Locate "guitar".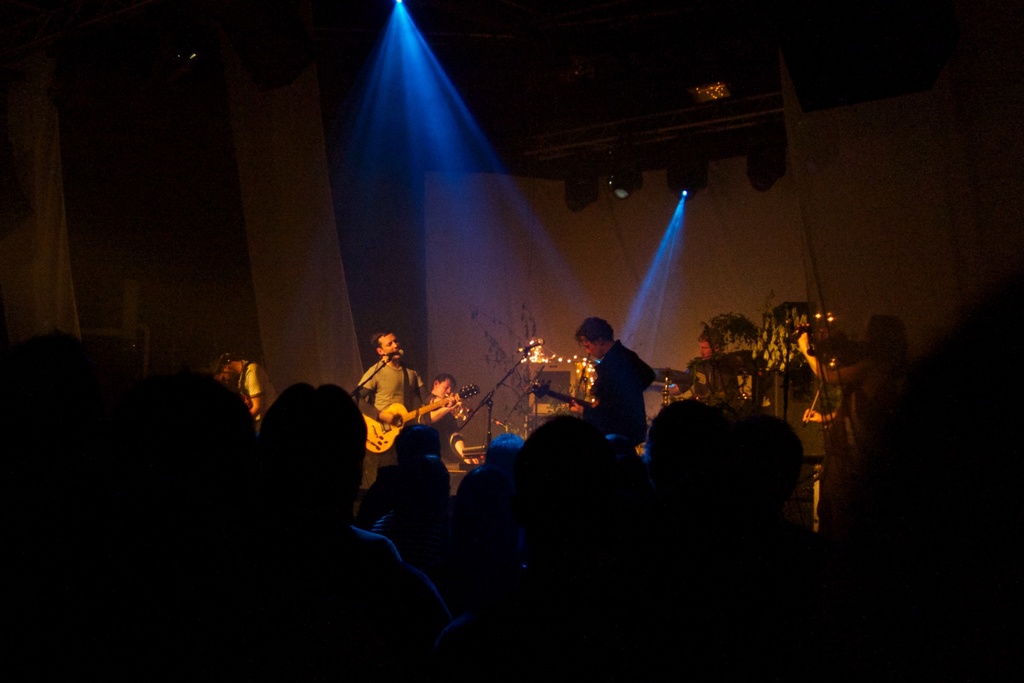
Bounding box: region(522, 367, 602, 416).
